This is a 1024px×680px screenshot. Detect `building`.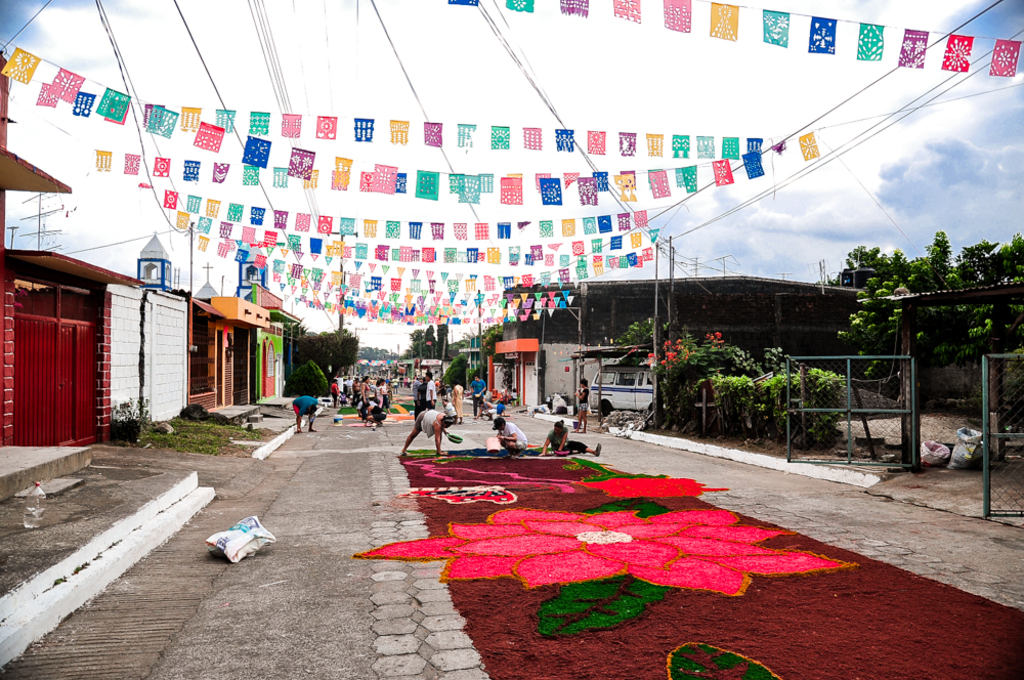
[0, 229, 296, 447].
